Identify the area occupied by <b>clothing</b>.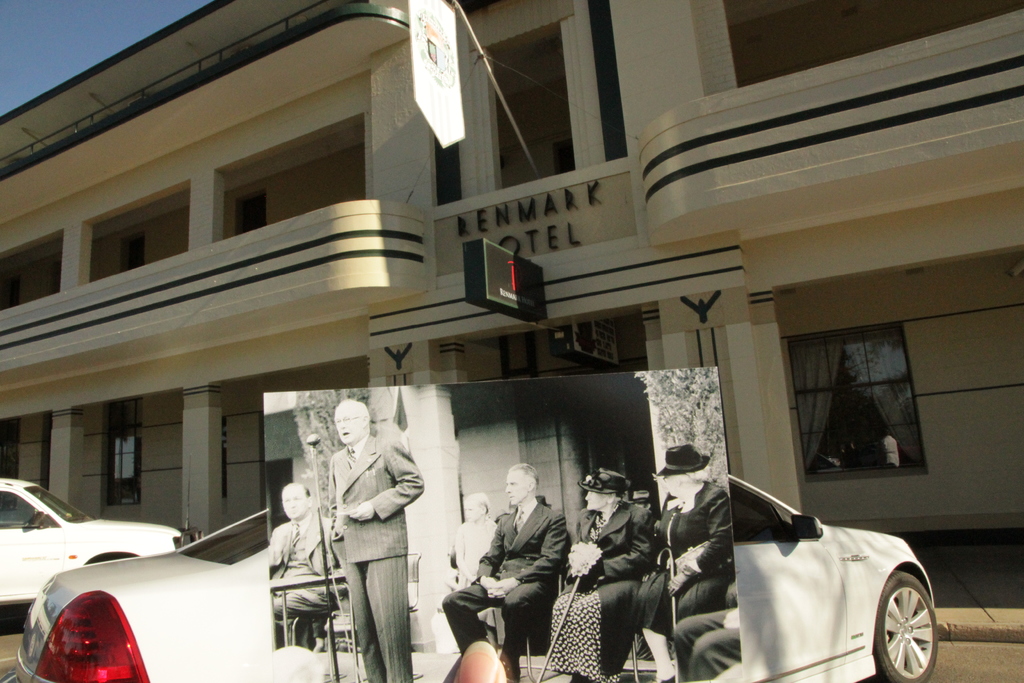
Area: x1=550 y1=500 x2=652 y2=682.
